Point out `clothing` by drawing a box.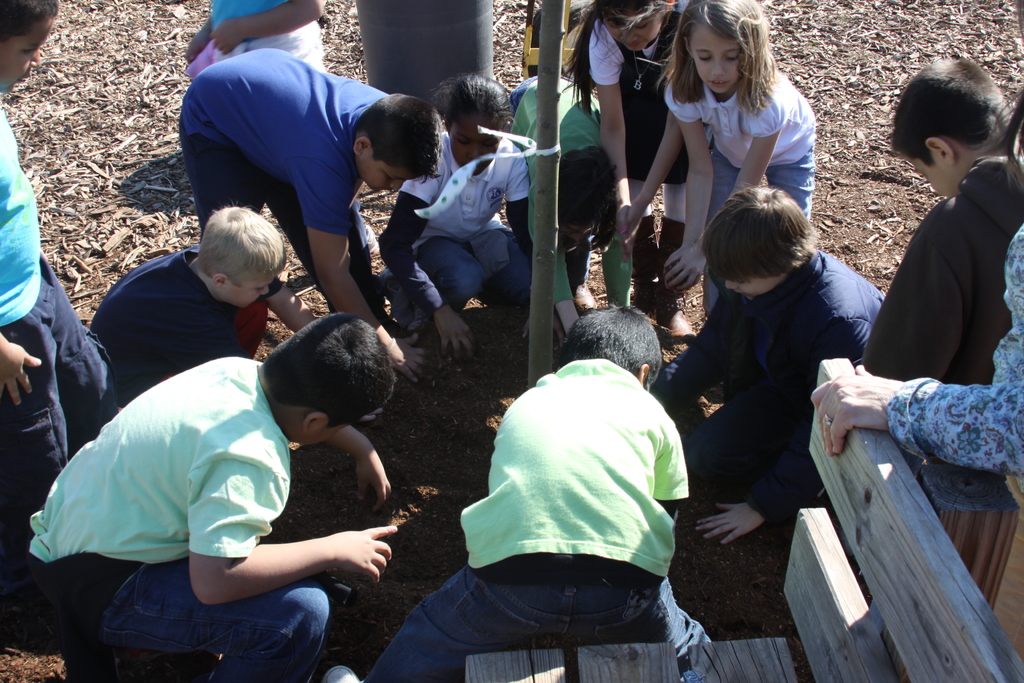
[172, 40, 404, 332].
